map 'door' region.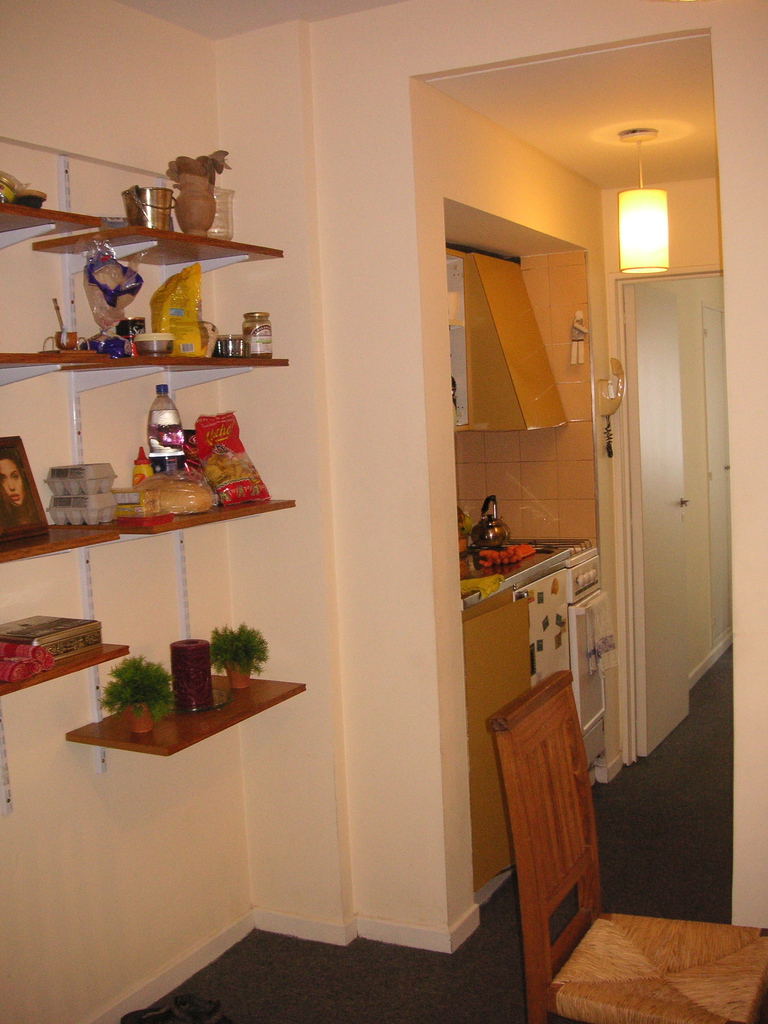
Mapped to l=621, t=284, r=694, b=759.
